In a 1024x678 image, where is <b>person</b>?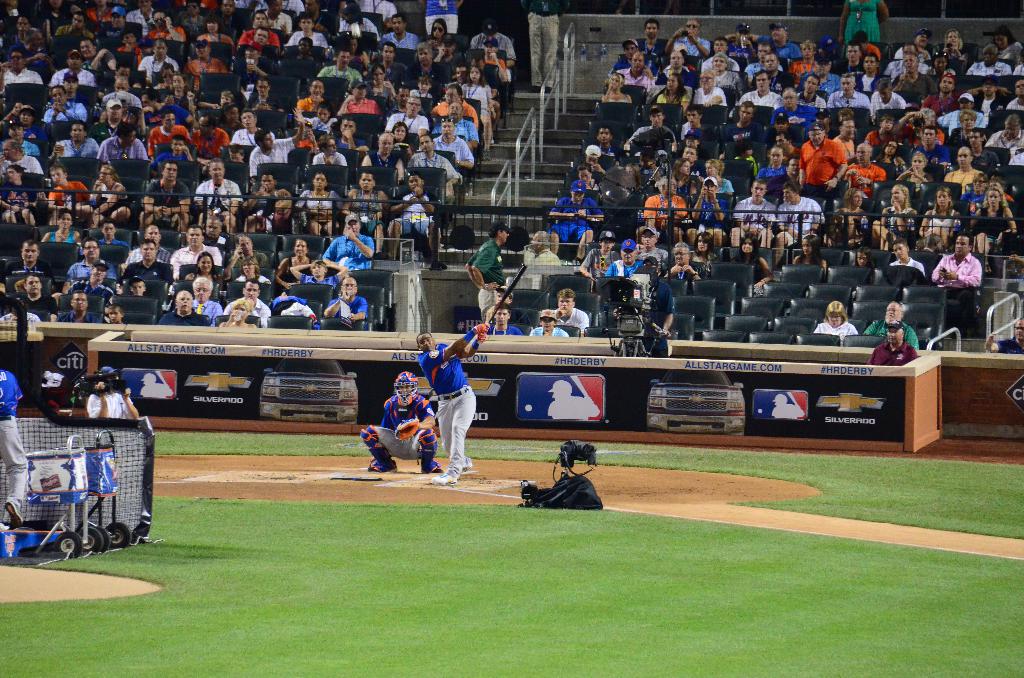
(left=0, top=365, right=26, bottom=529).
